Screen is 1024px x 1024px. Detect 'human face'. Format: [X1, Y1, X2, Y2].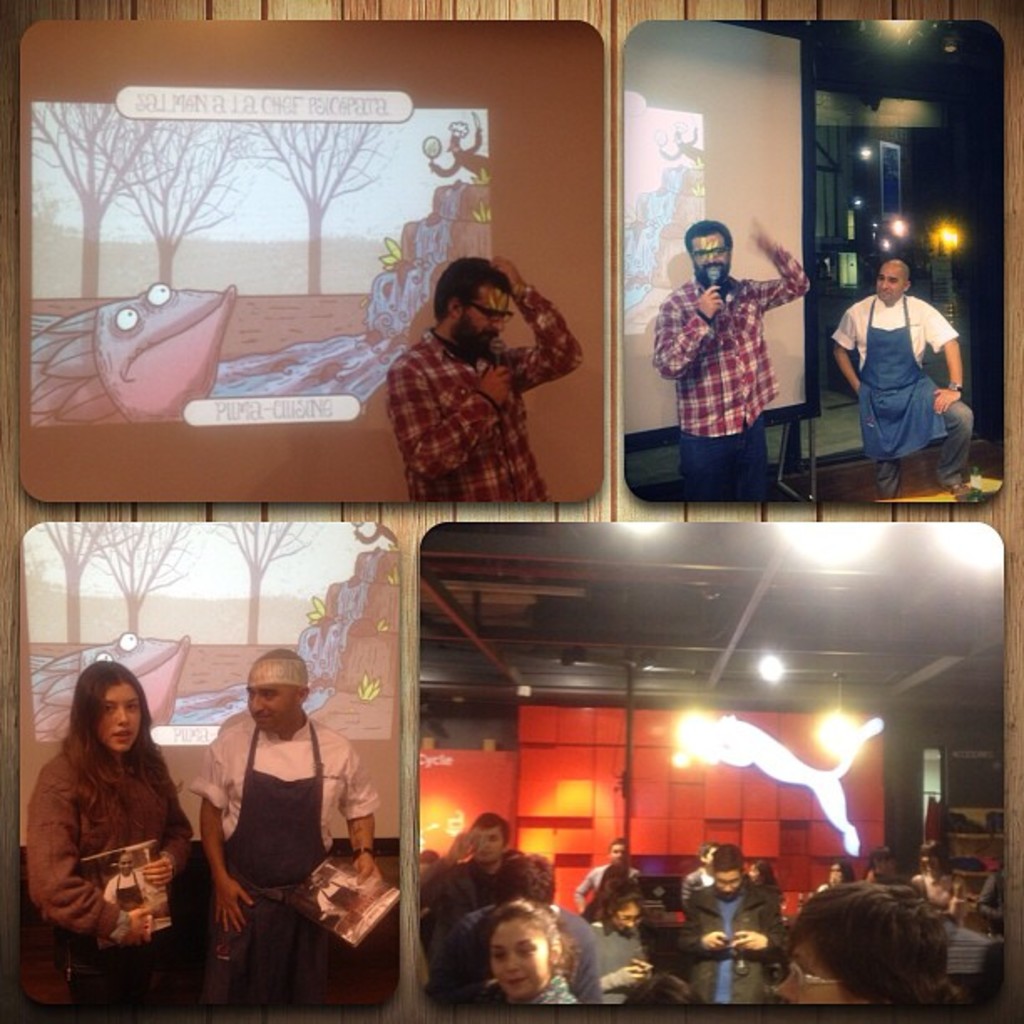
[248, 681, 298, 730].
